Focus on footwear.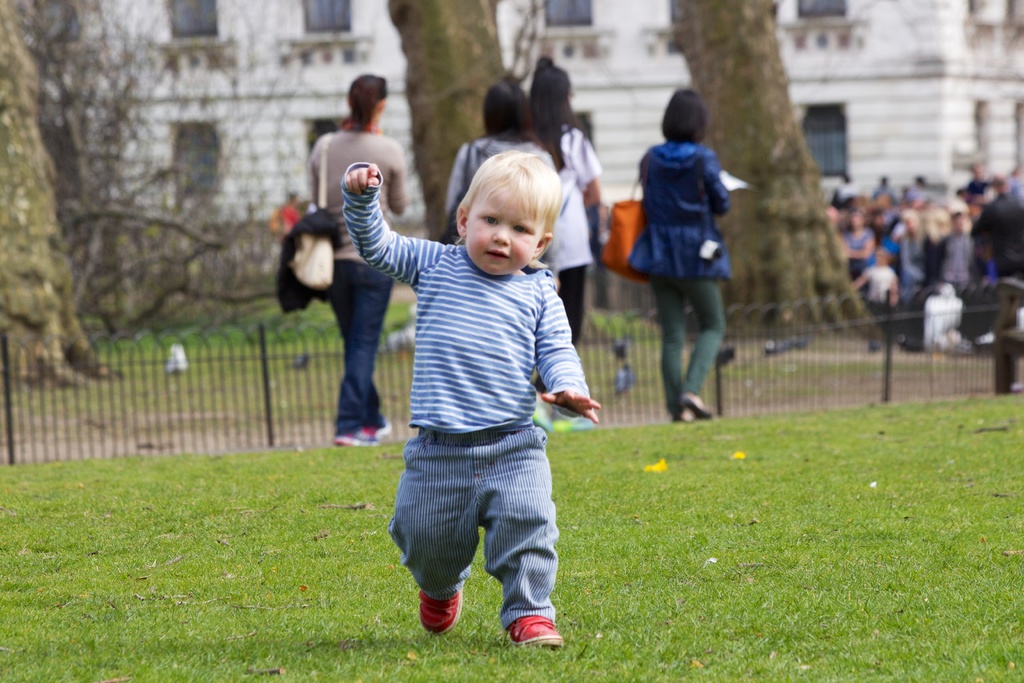
Focused at rect(333, 431, 377, 447).
